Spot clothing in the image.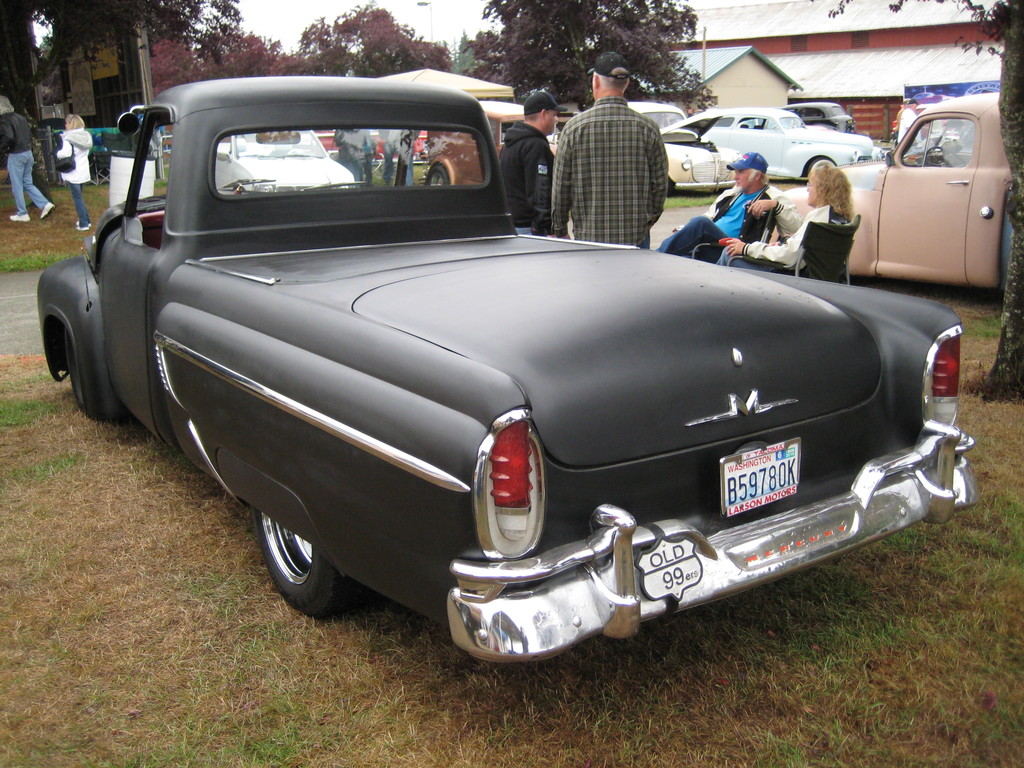
clothing found at Rect(542, 77, 680, 239).
